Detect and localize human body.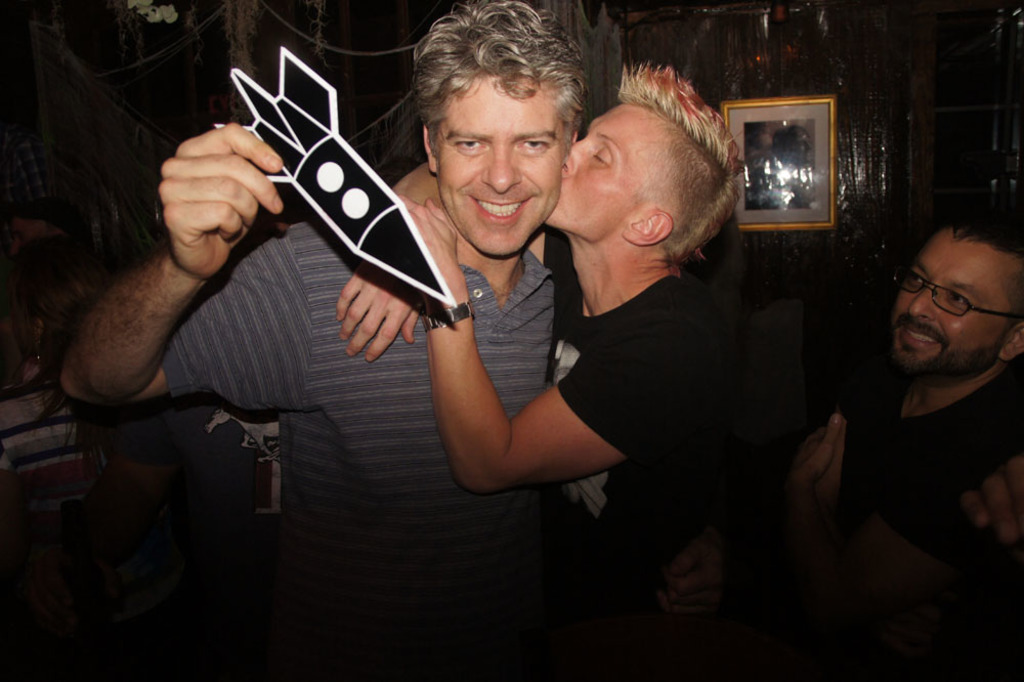
Localized at bbox(338, 165, 817, 681).
